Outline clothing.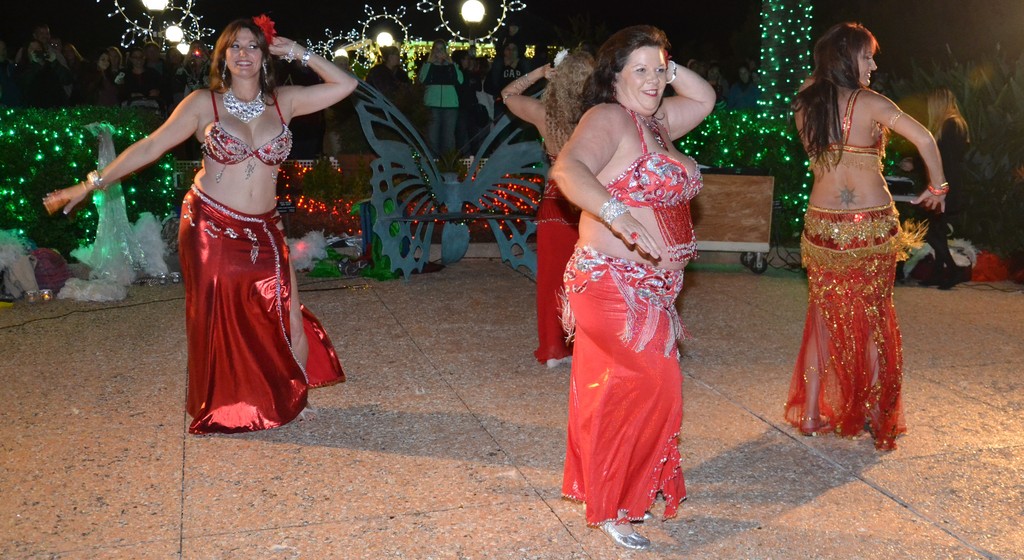
Outline: box=[584, 107, 705, 214].
